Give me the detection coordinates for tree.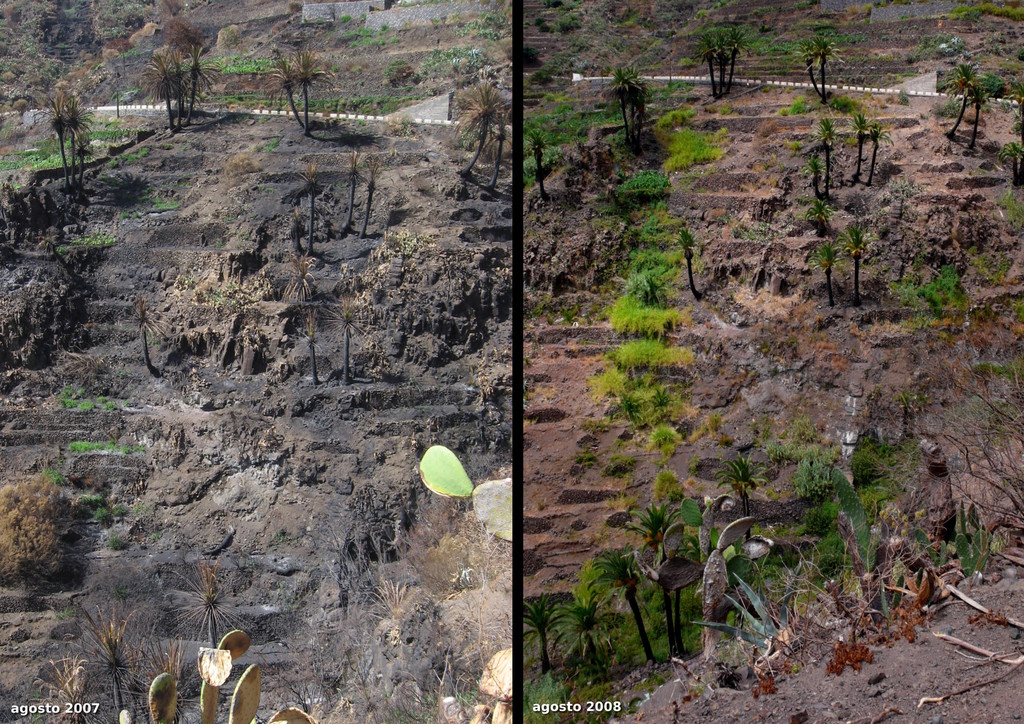
x1=586 y1=542 x2=657 y2=663.
